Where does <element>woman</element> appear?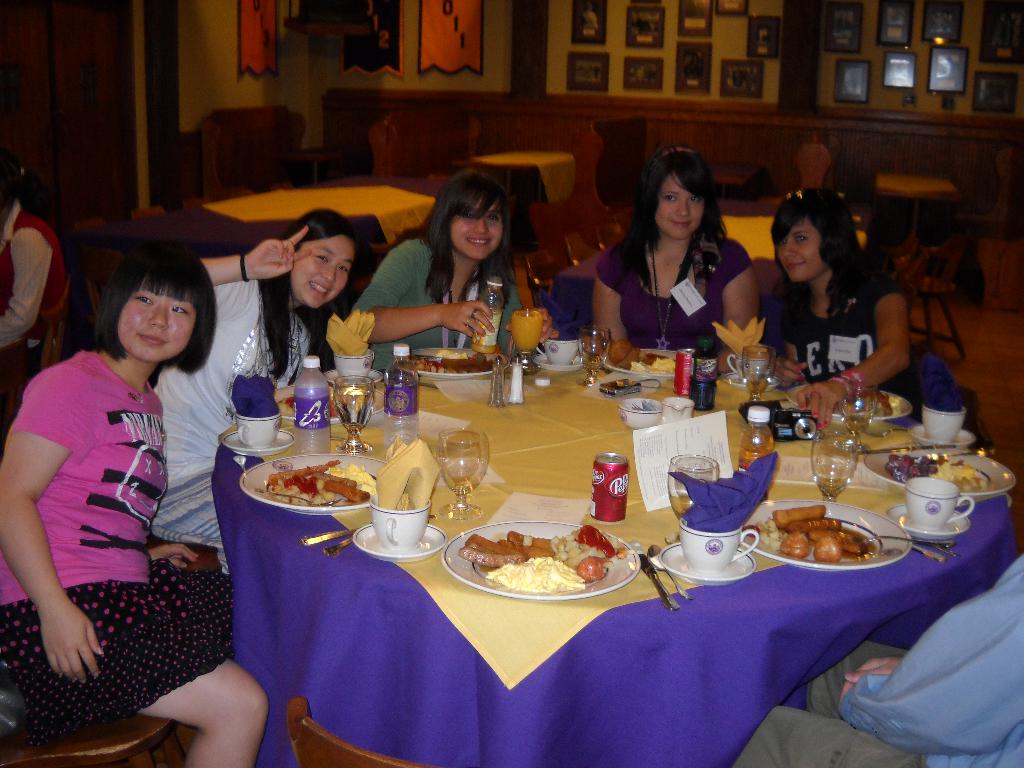
Appears at box=[752, 184, 980, 435].
